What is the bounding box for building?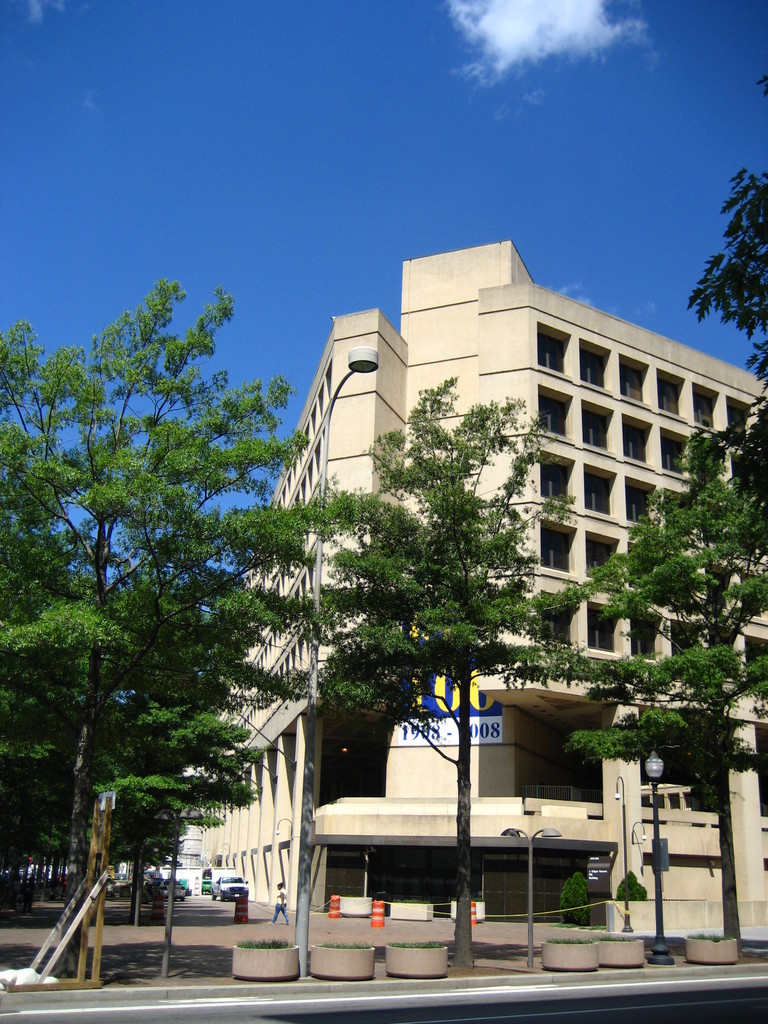
207, 243, 767, 948.
